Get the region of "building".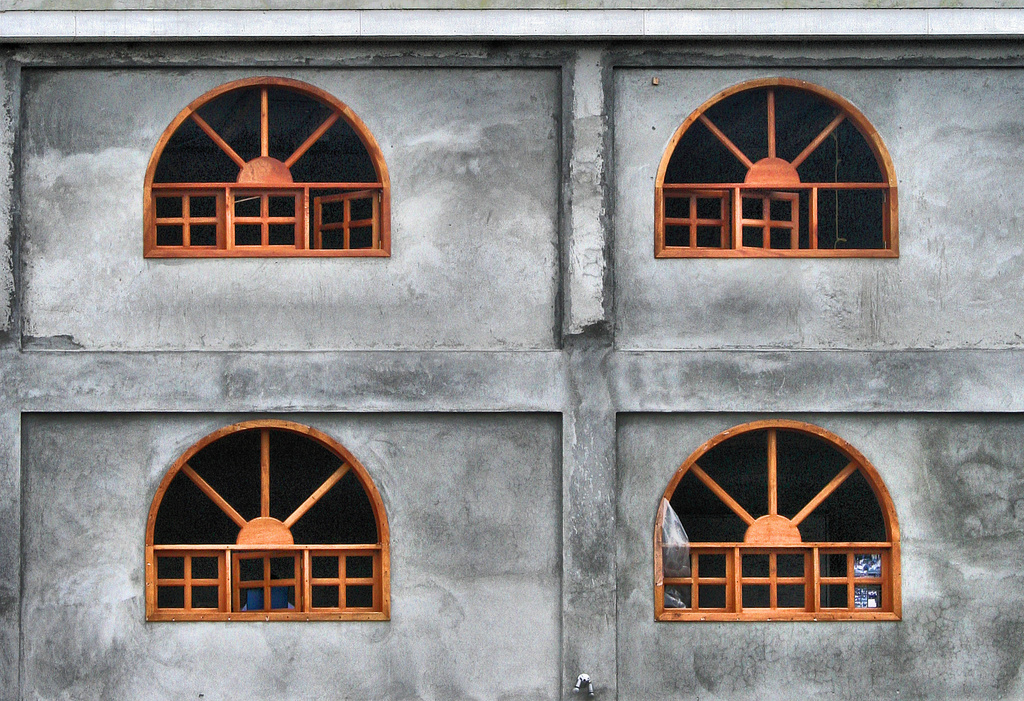
bbox=(1, 0, 1023, 700).
